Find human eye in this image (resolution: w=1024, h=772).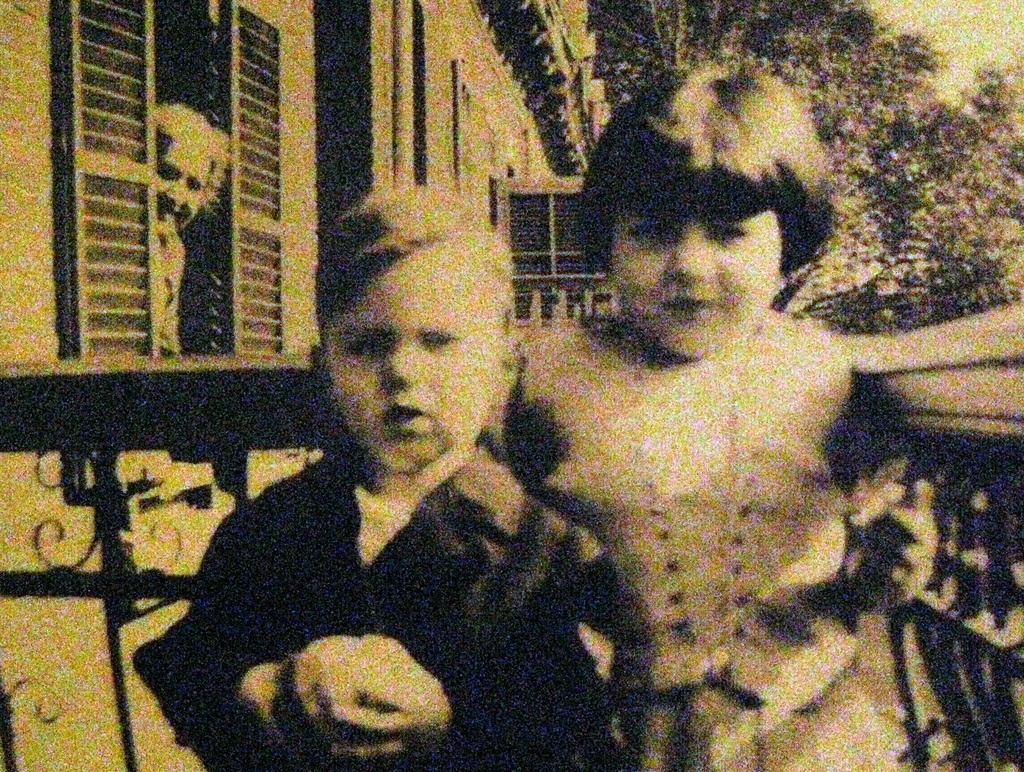
(412,317,458,352).
